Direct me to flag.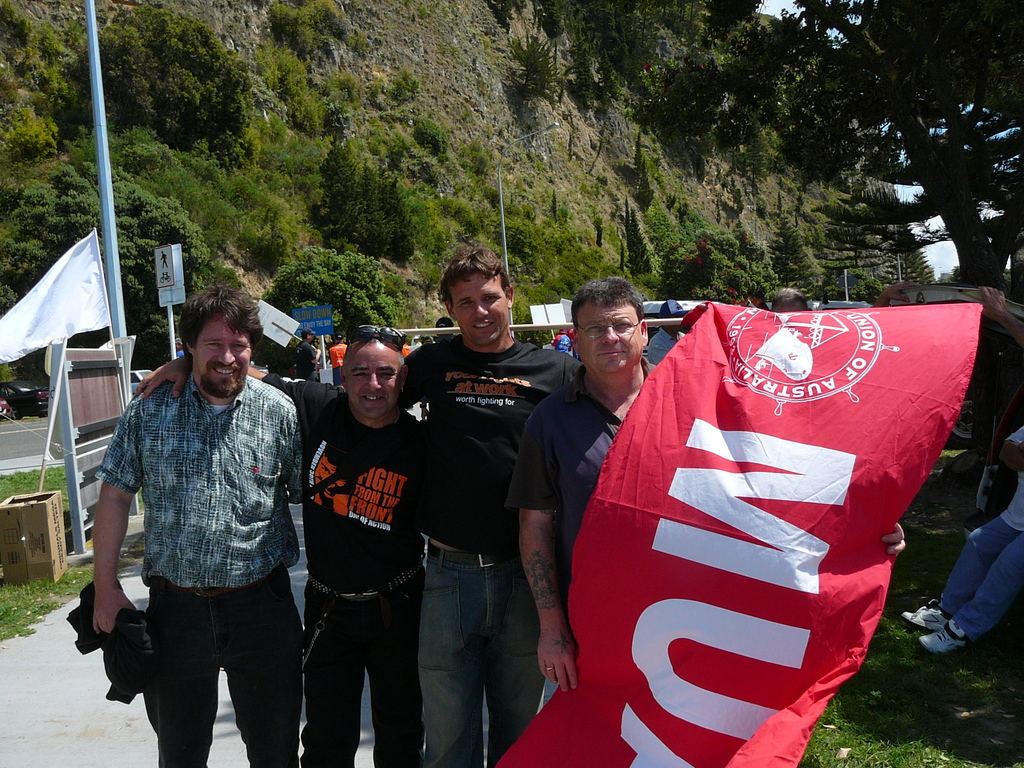
Direction: x1=9, y1=188, x2=119, y2=417.
